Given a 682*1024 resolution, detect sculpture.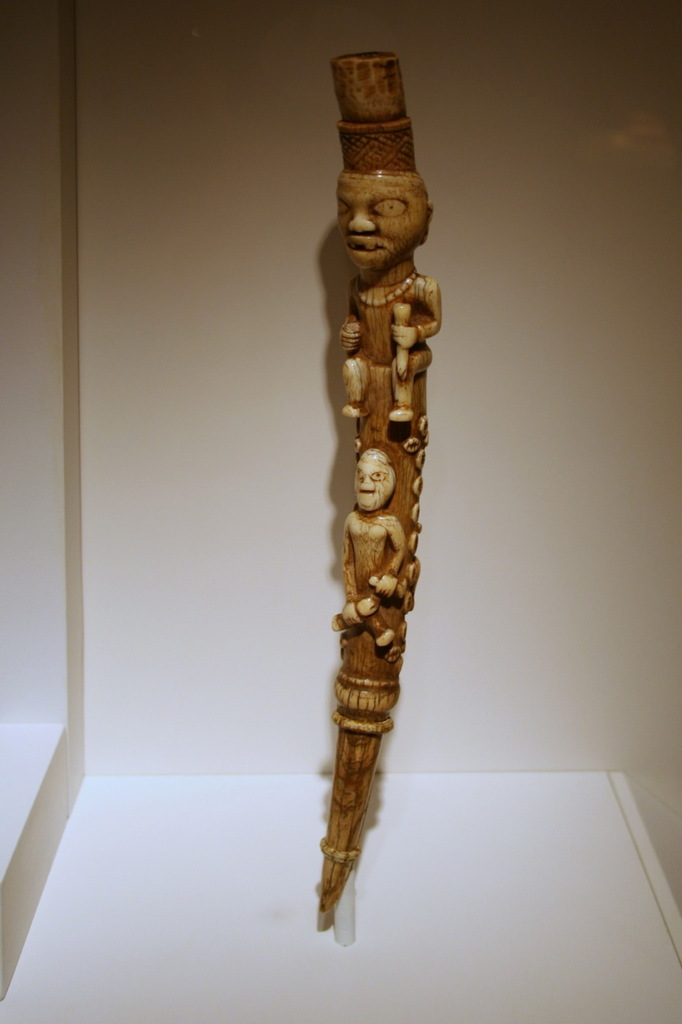
region(300, 56, 452, 957).
